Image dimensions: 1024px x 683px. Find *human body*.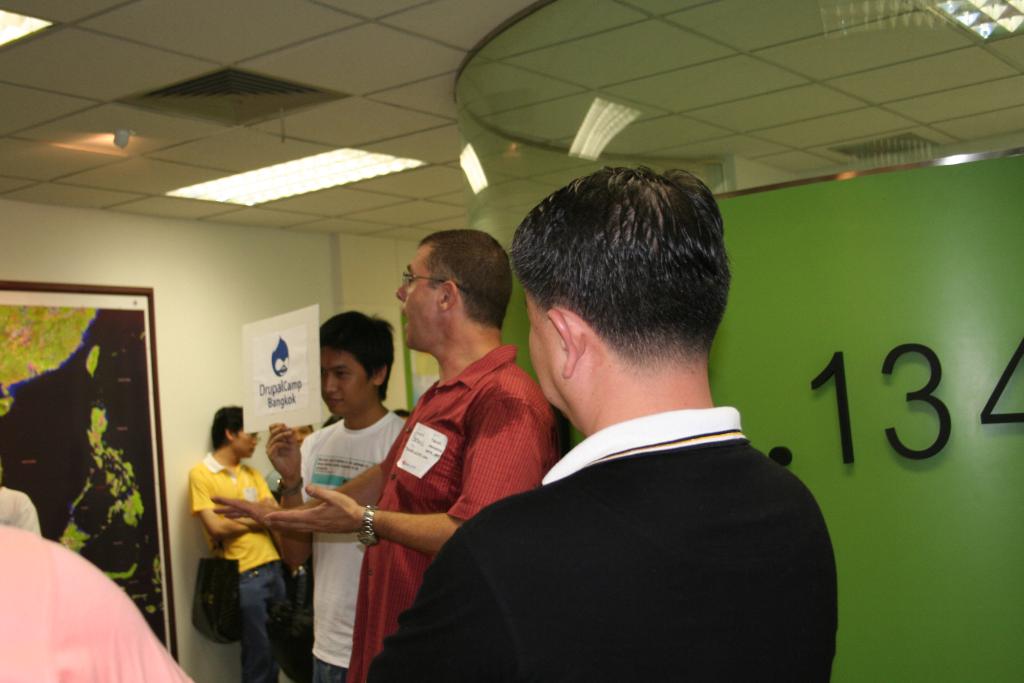
(left=356, top=158, right=850, bottom=682).
